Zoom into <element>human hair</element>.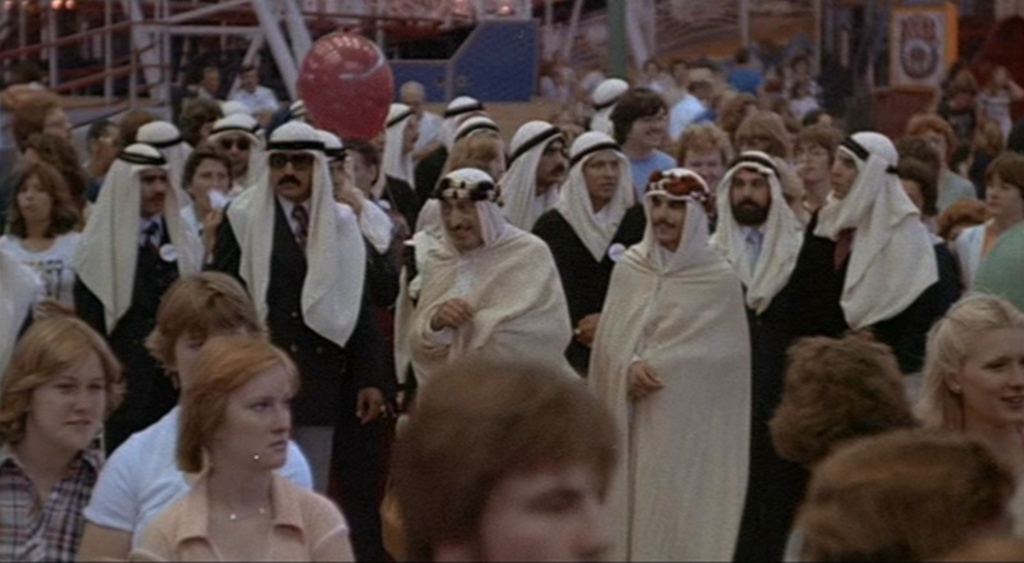
Zoom target: rect(3, 151, 82, 237).
